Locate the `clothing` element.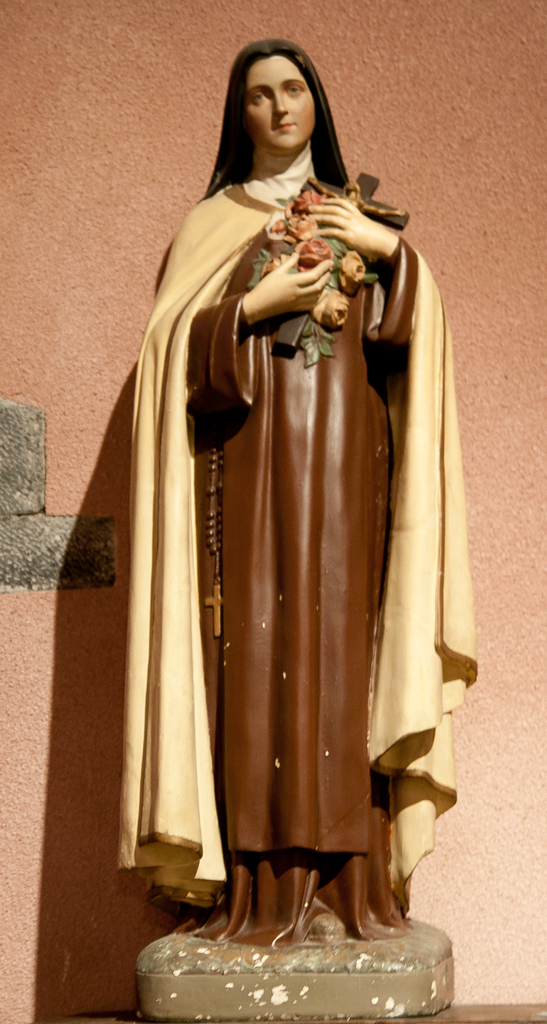
Element bbox: [95,116,448,957].
